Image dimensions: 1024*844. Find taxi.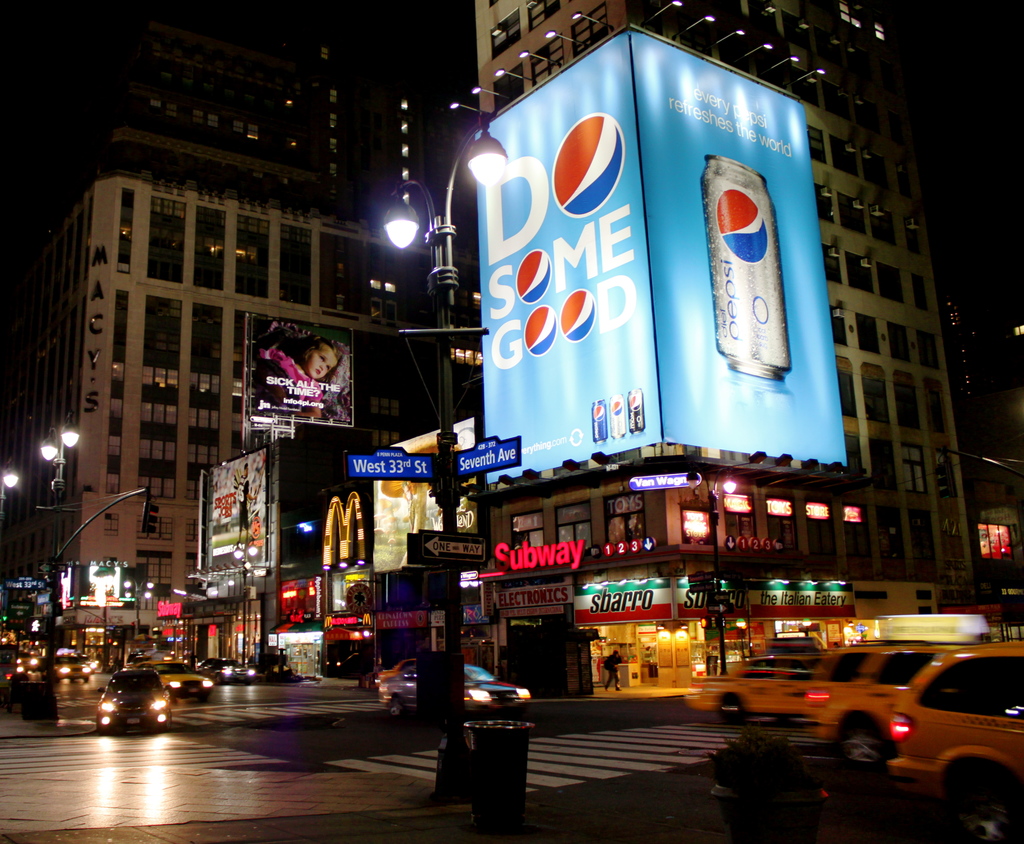
<bbox>127, 659, 216, 702</bbox>.
